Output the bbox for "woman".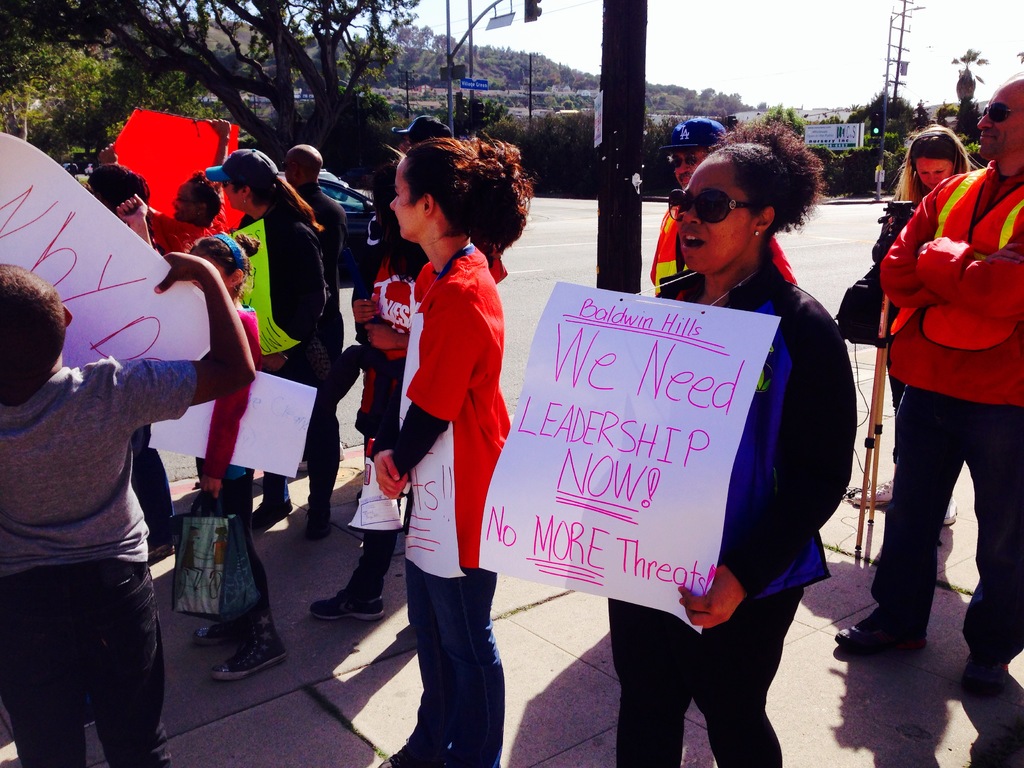
bbox=(856, 128, 980, 518).
